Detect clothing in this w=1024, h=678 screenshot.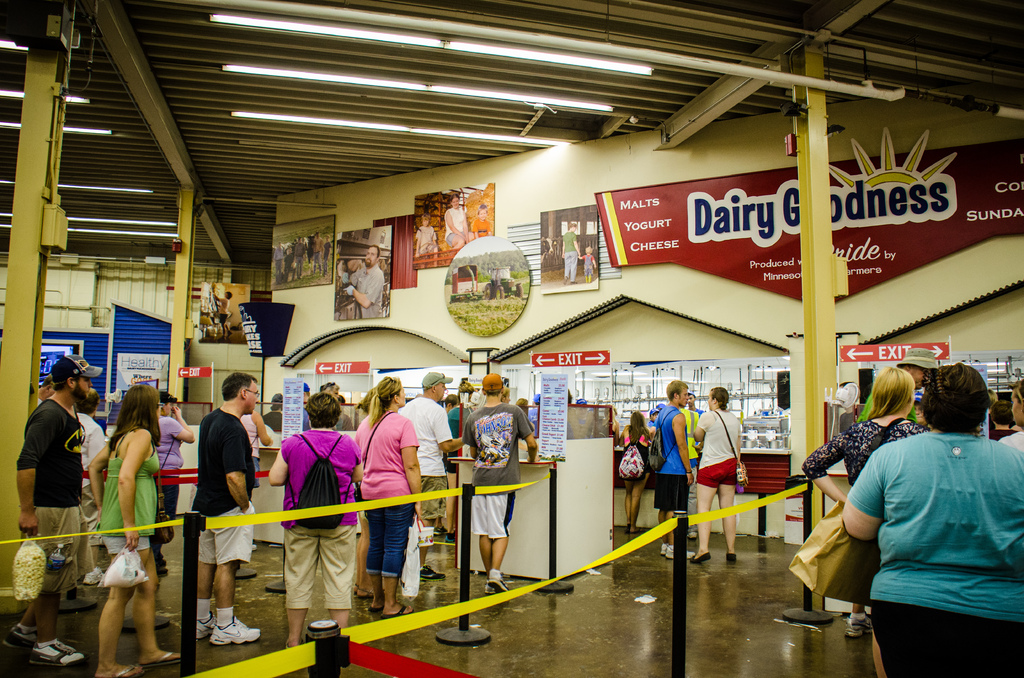
Detection: left=158, top=410, right=195, bottom=518.
